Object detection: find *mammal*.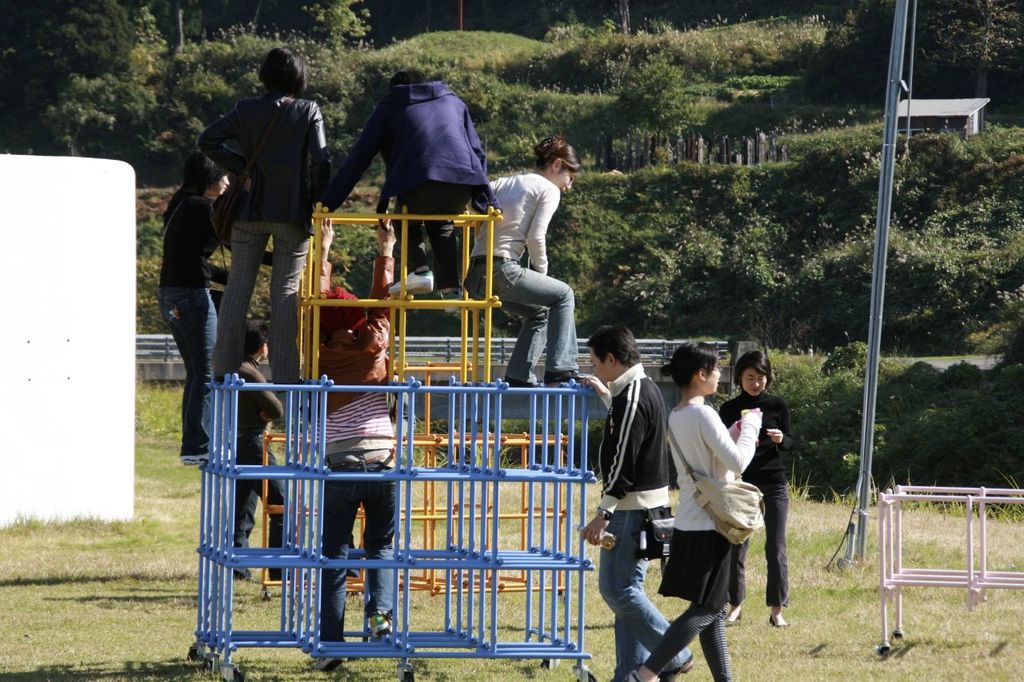
box(194, 46, 325, 384).
